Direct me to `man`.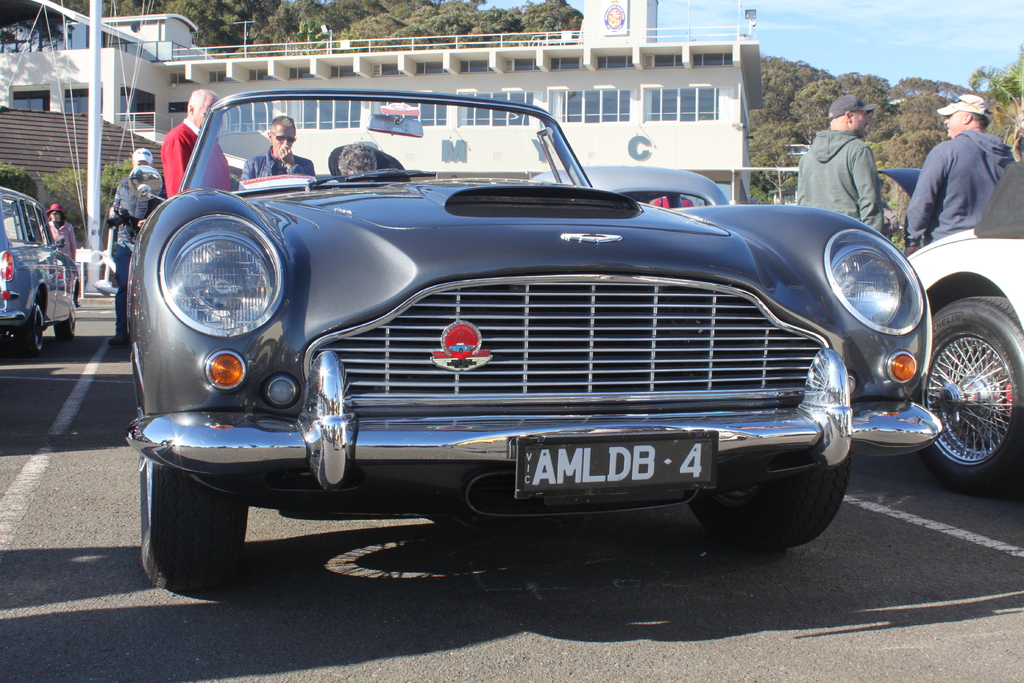
Direction: {"x1": 328, "y1": 140, "x2": 413, "y2": 181}.
